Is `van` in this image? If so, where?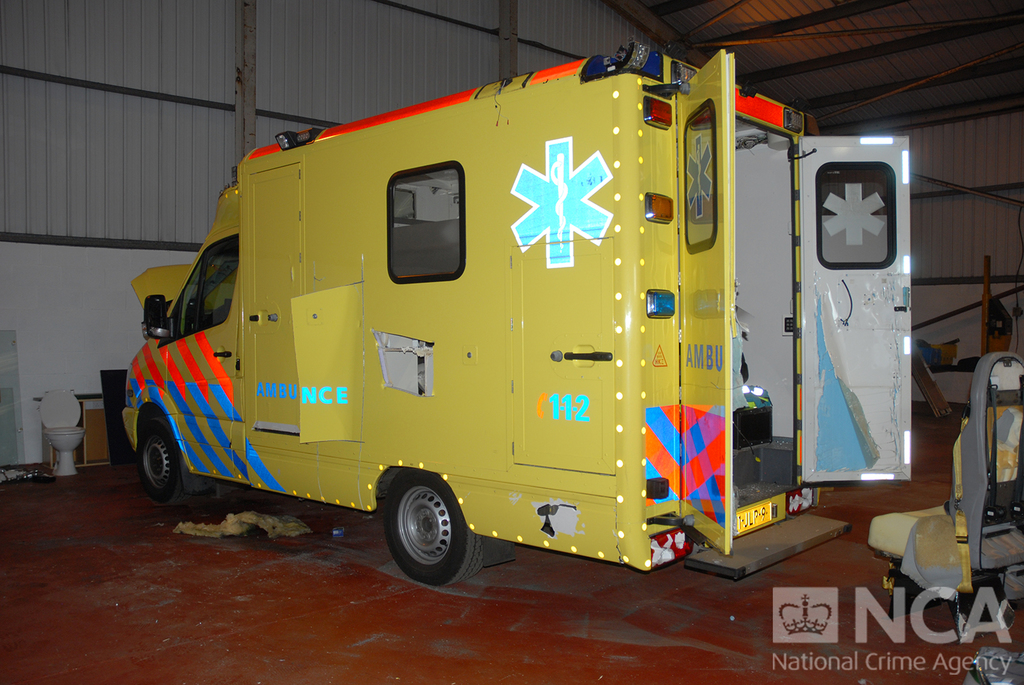
Yes, at [118, 39, 910, 592].
